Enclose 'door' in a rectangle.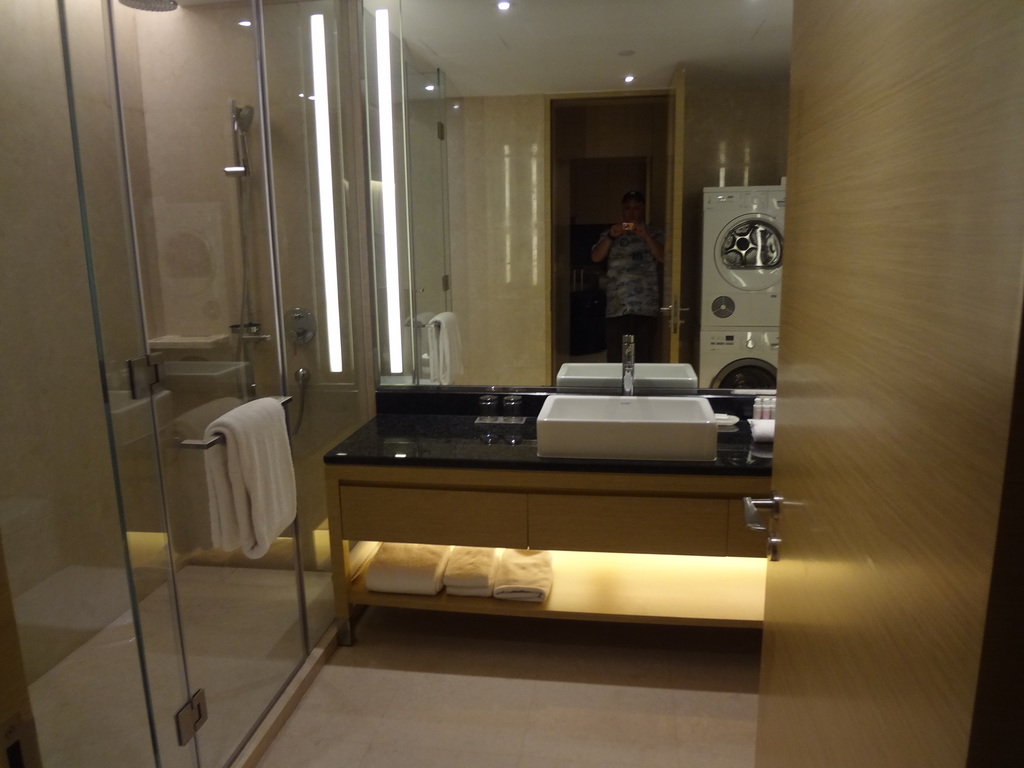
crop(755, 0, 1023, 767).
